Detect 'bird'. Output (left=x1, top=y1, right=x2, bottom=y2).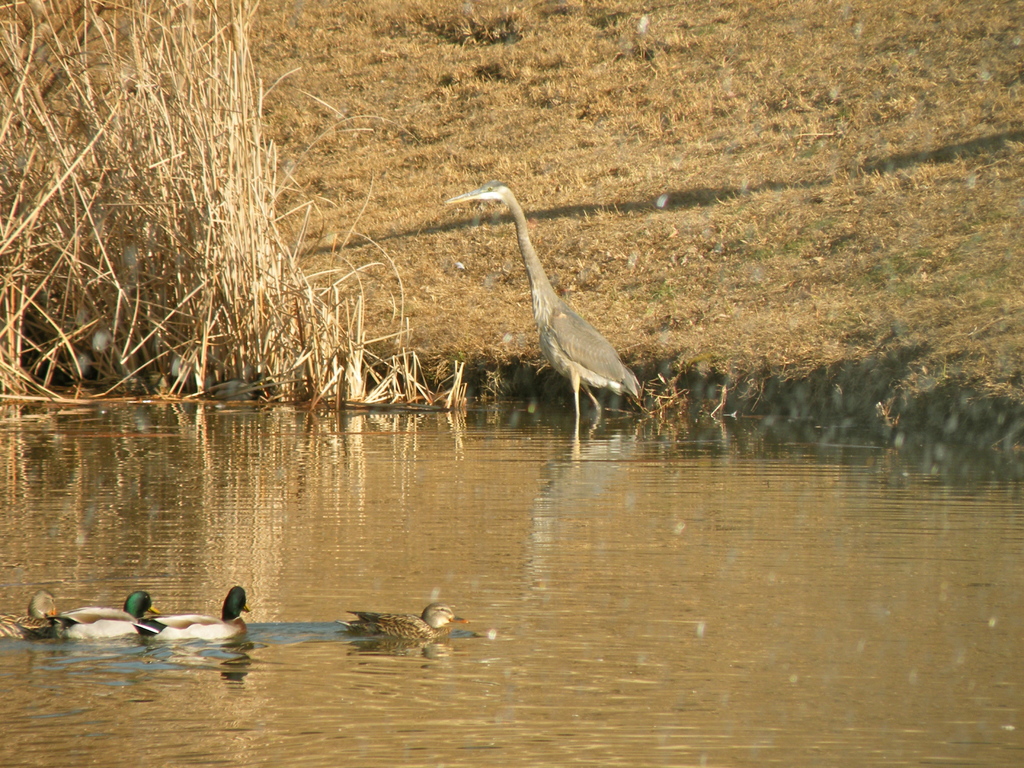
(left=468, top=189, right=657, bottom=457).
